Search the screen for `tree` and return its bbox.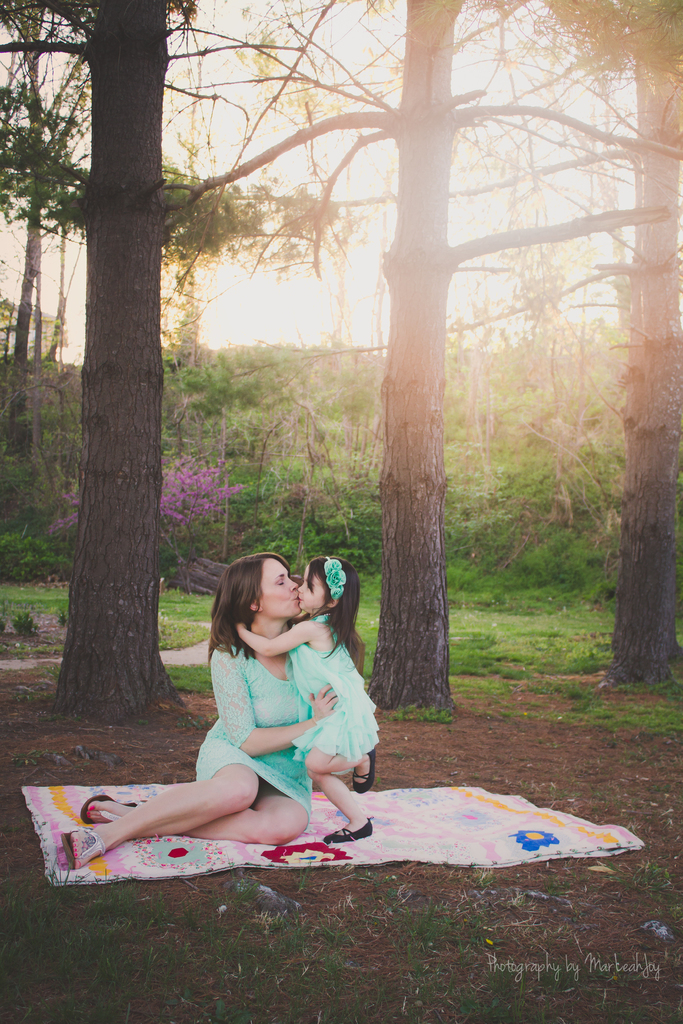
Found: region(0, 0, 93, 579).
